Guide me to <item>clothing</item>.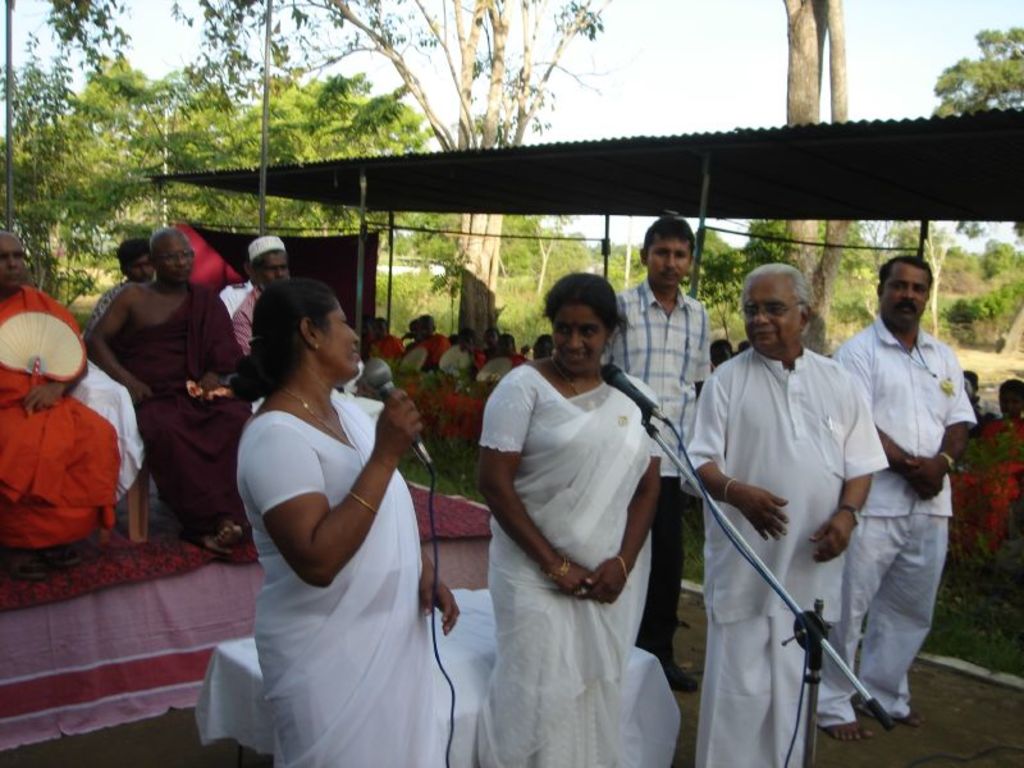
Guidance: [824,303,975,721].
